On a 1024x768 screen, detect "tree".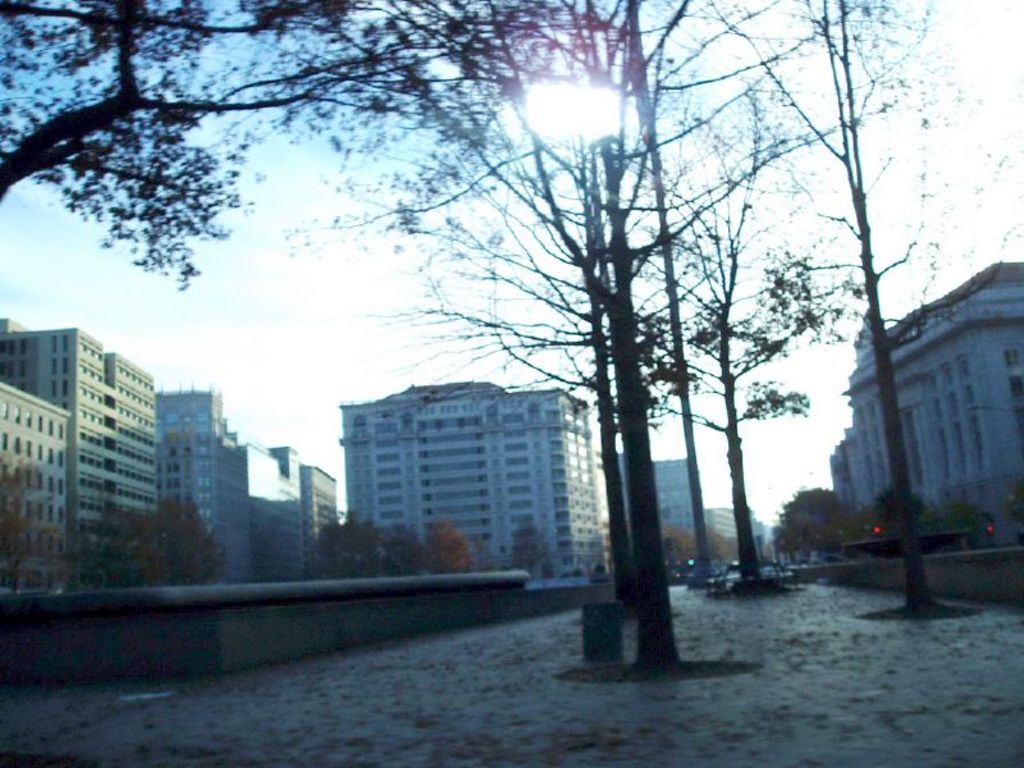
left=0, top=0, right=603, bottom=293.
